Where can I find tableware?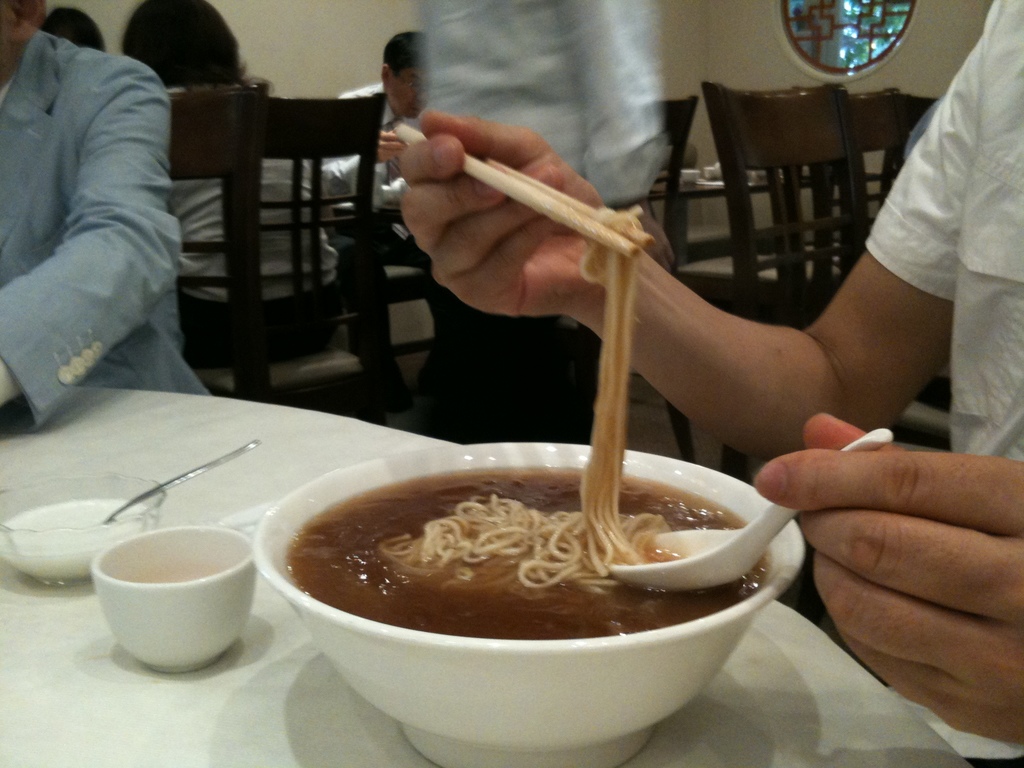
You can find it at {"x1": 84, "y1": 525, "x2": 278, "y2": 672}.
